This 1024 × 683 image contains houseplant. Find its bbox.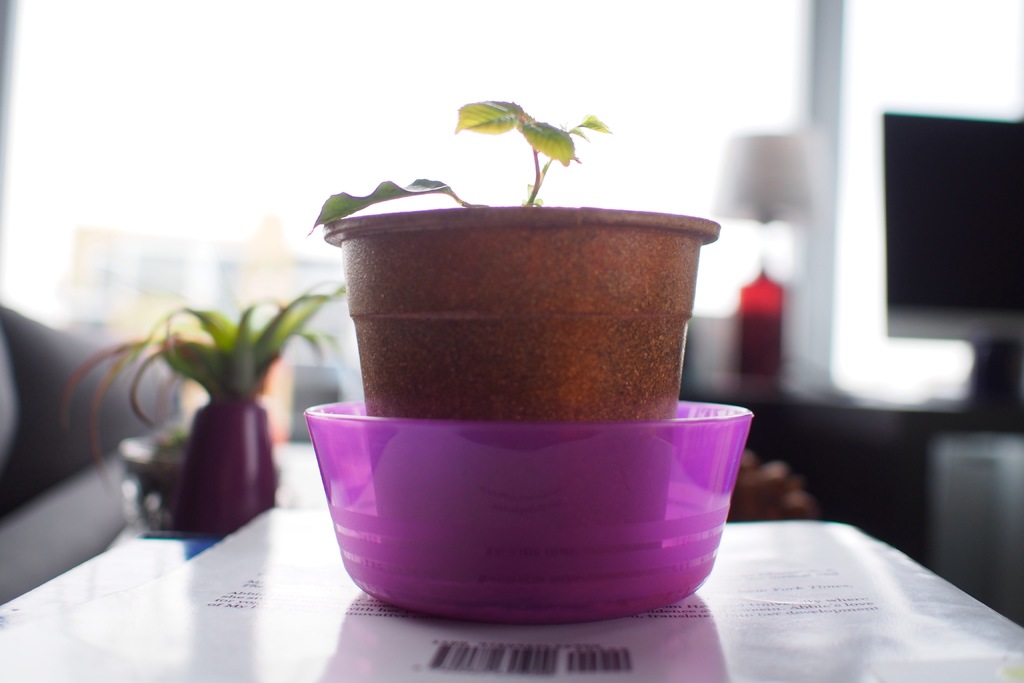
(303, 95, 731, 588).
